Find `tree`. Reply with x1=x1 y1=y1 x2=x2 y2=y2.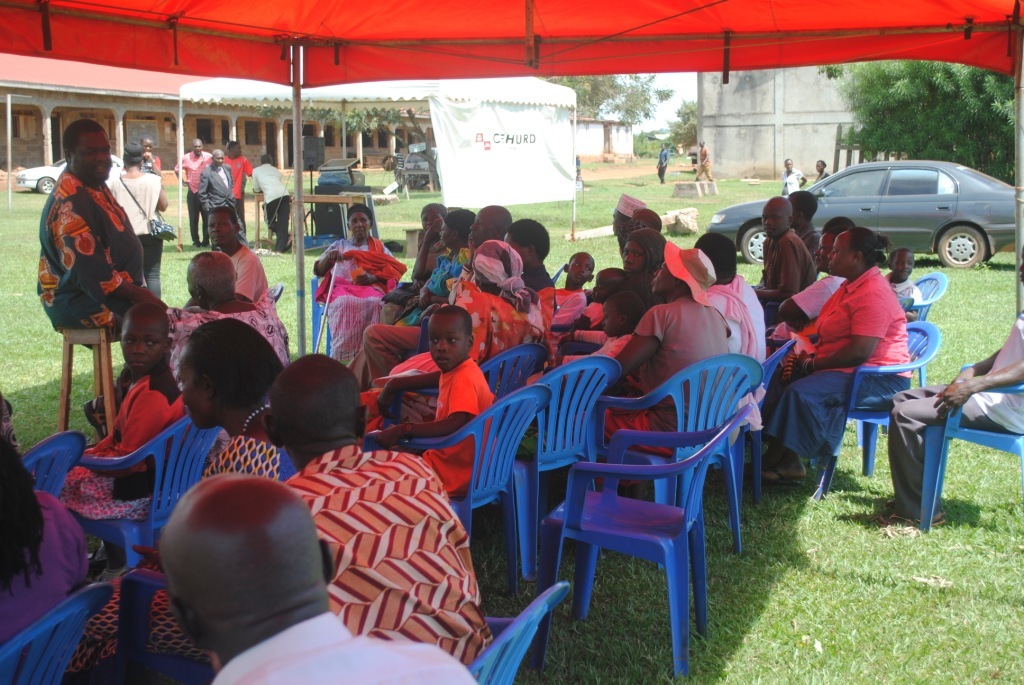
x1=787 y1=17 x2=1017 y2=222.
